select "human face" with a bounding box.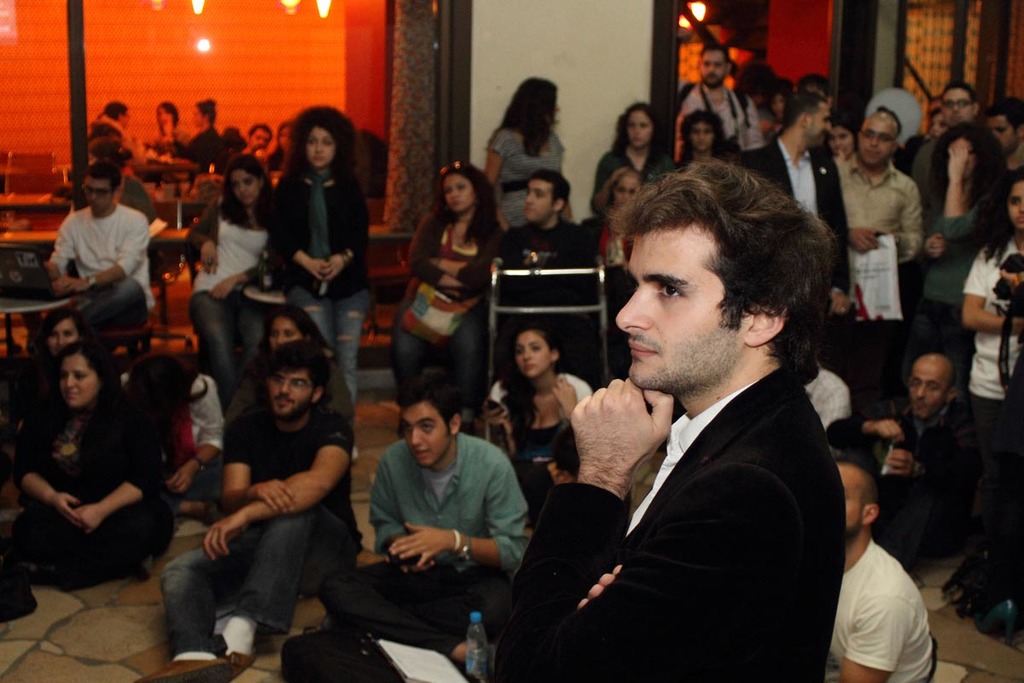
locate(234, 172, 258, 202).
